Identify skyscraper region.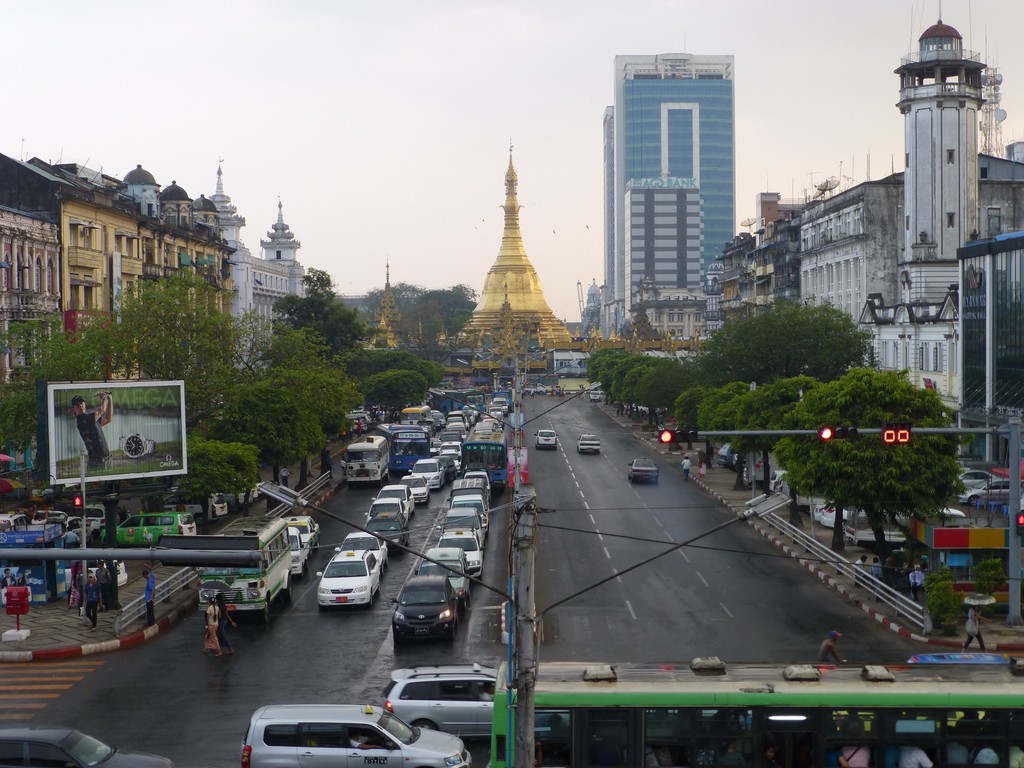
Region: 452 145 572 356.
